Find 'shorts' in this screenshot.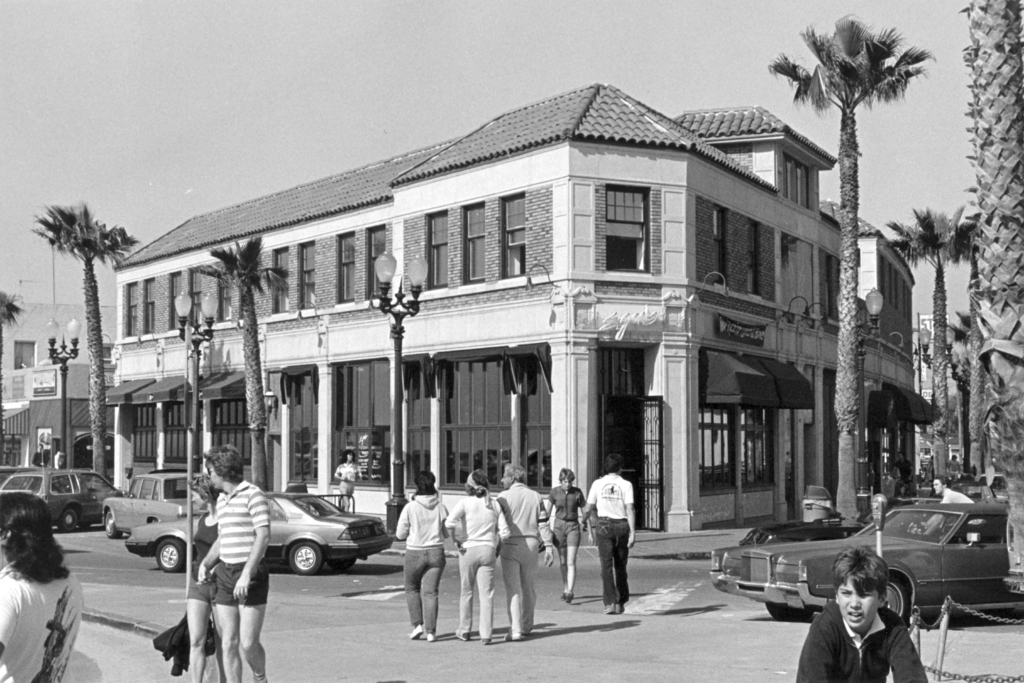
The bounding box for 'shorts' is (216, 561, 270, 606).
